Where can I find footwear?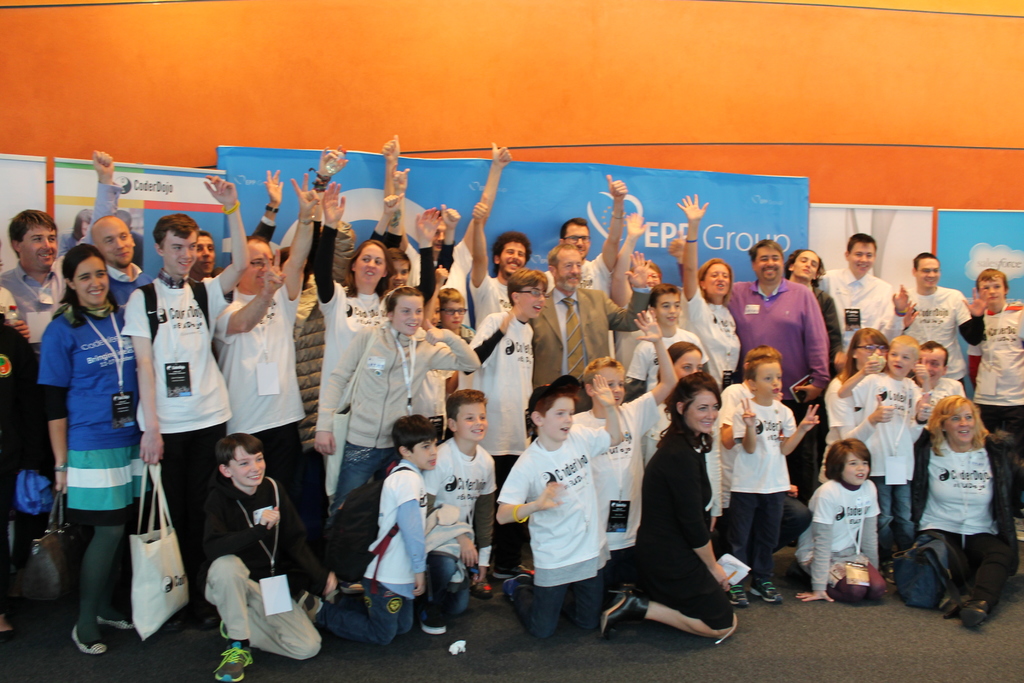
You can find it at l=416, t=613, r=448, b=636.
